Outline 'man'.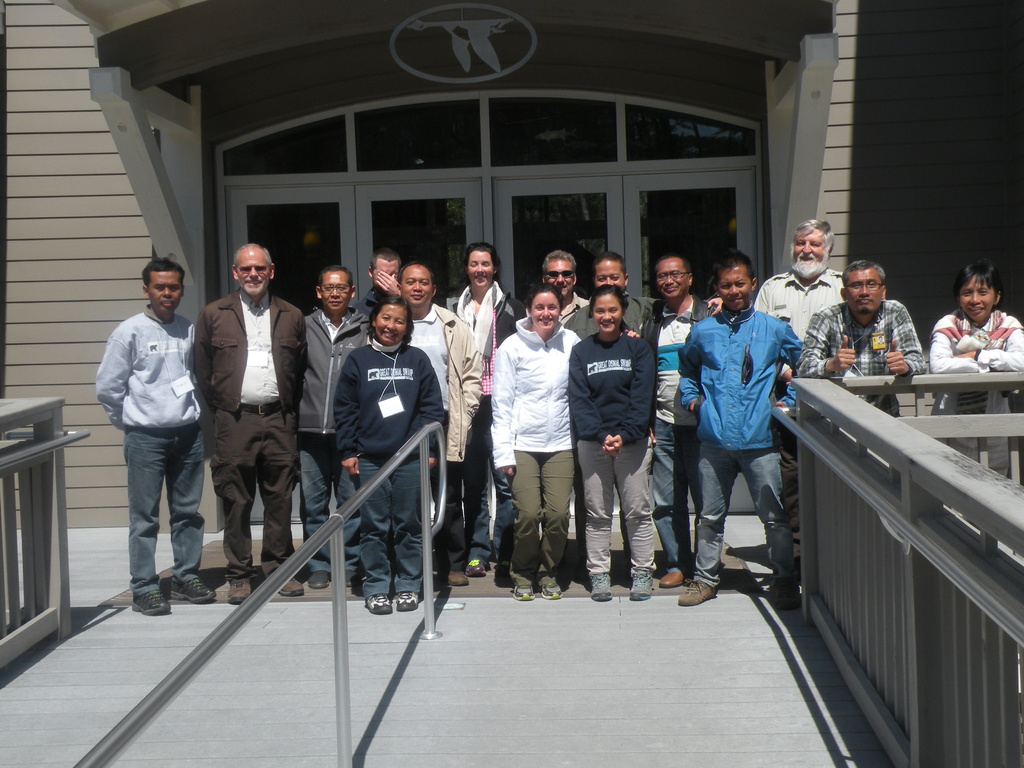
Outline: region(754, 220, 847, 579).
